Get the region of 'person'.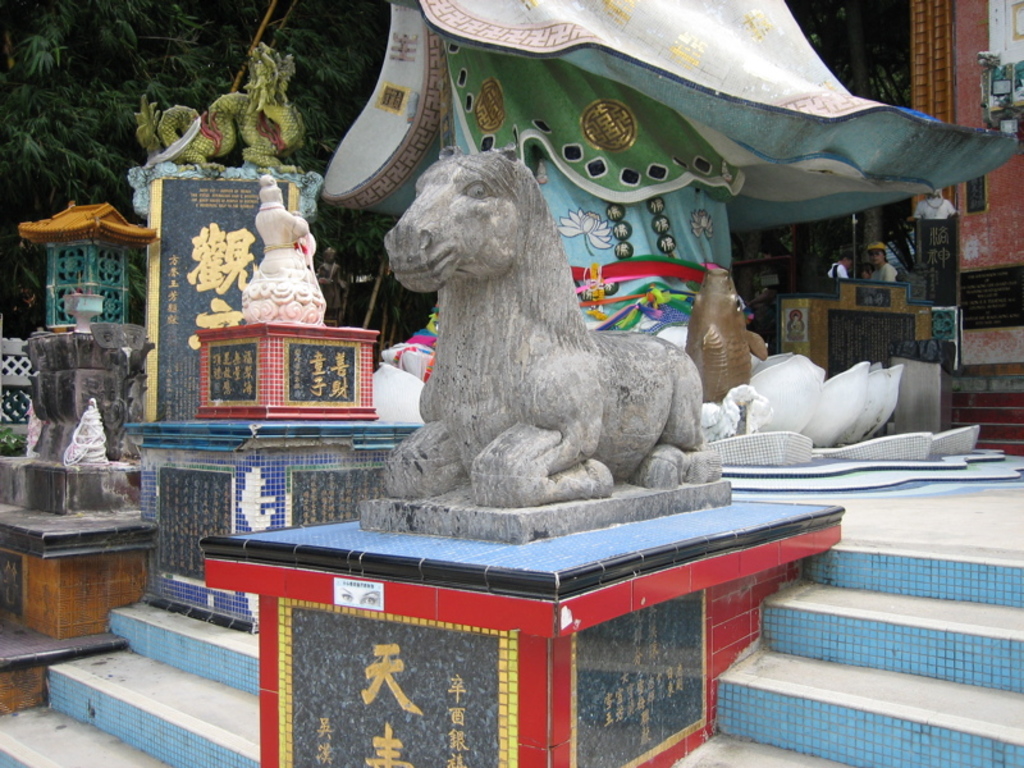
l=914, t=188, r=959, b=215.
